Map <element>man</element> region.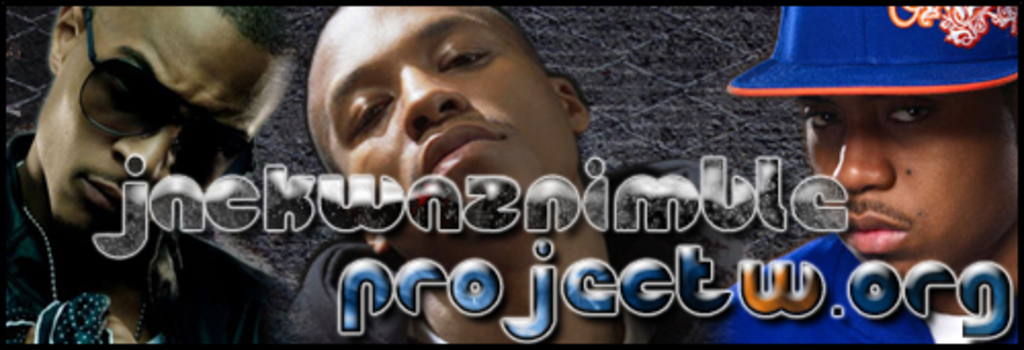
Mapped to detection(705, 12, 1023, 291).
